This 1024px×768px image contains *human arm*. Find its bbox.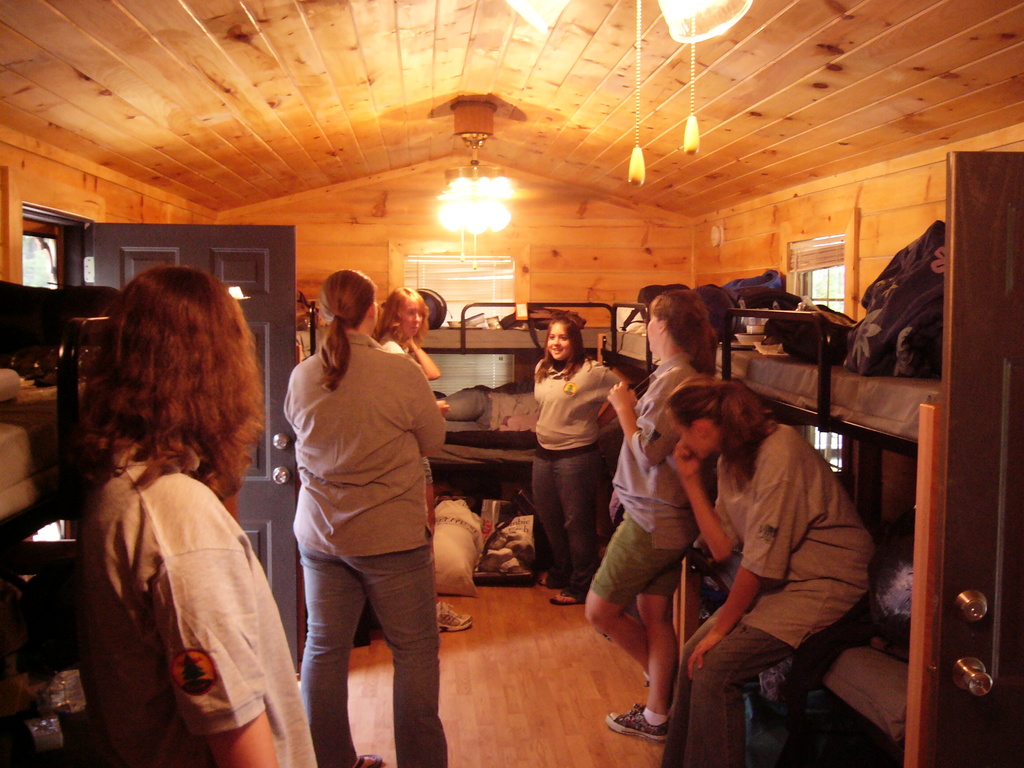
box(398, 353, 449, 458).
